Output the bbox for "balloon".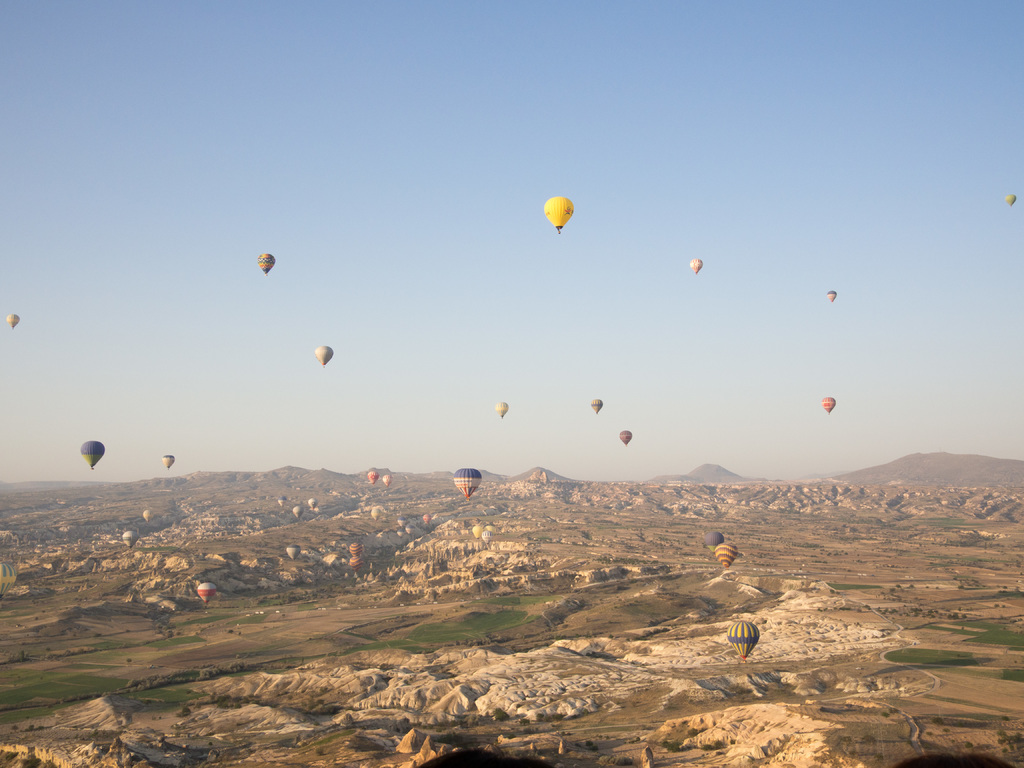
crop(141, 507, 154, 525).
